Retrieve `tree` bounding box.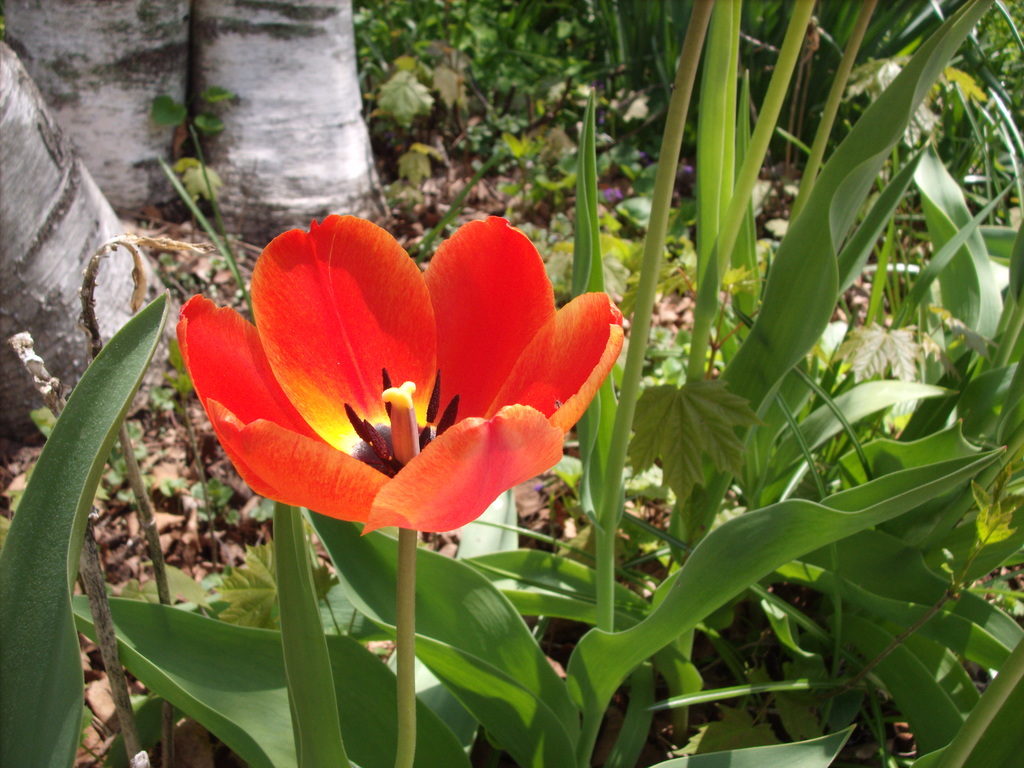
Bounding box: detection(0, 0, 1023, 767).
